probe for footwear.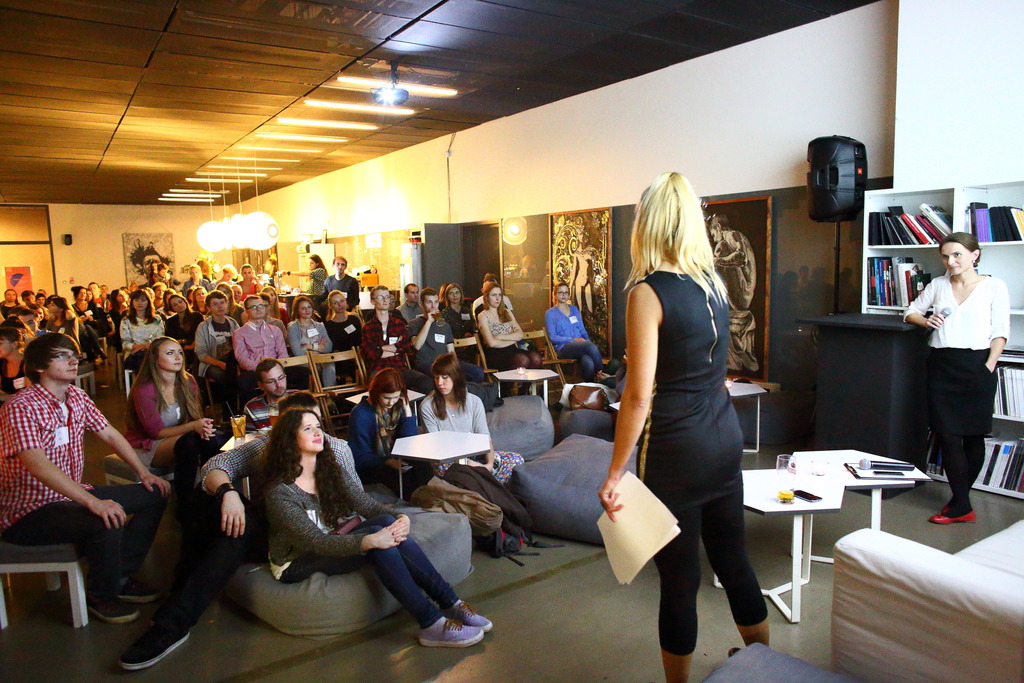
Probe result: <region>450, 598, 495, 631</region>.
